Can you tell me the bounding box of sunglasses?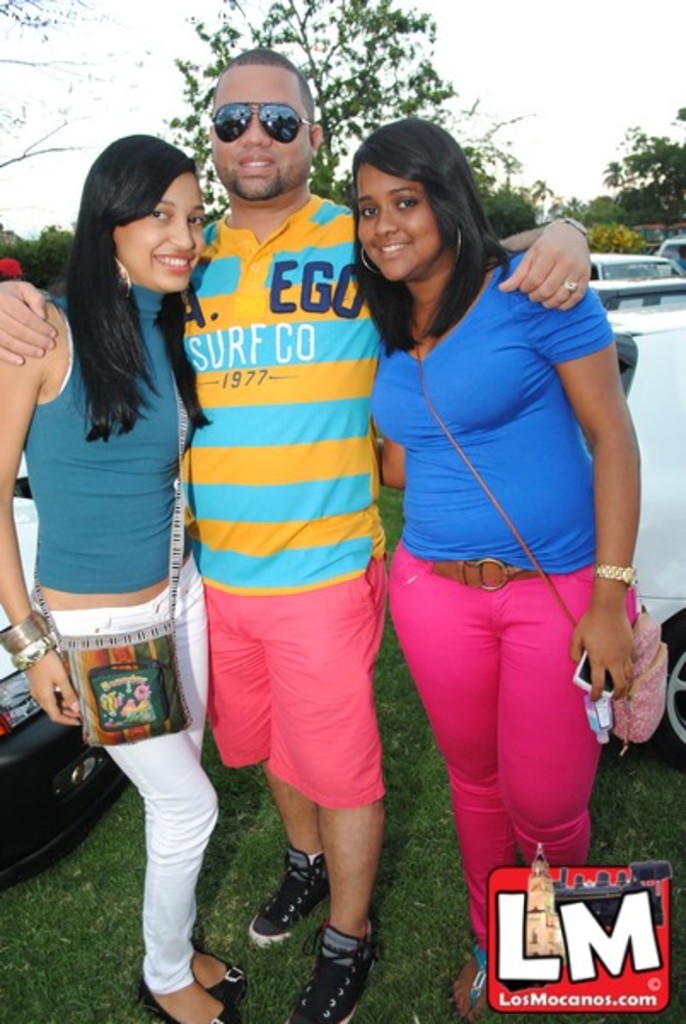
<region>208, 90, 314, 140</region>.
